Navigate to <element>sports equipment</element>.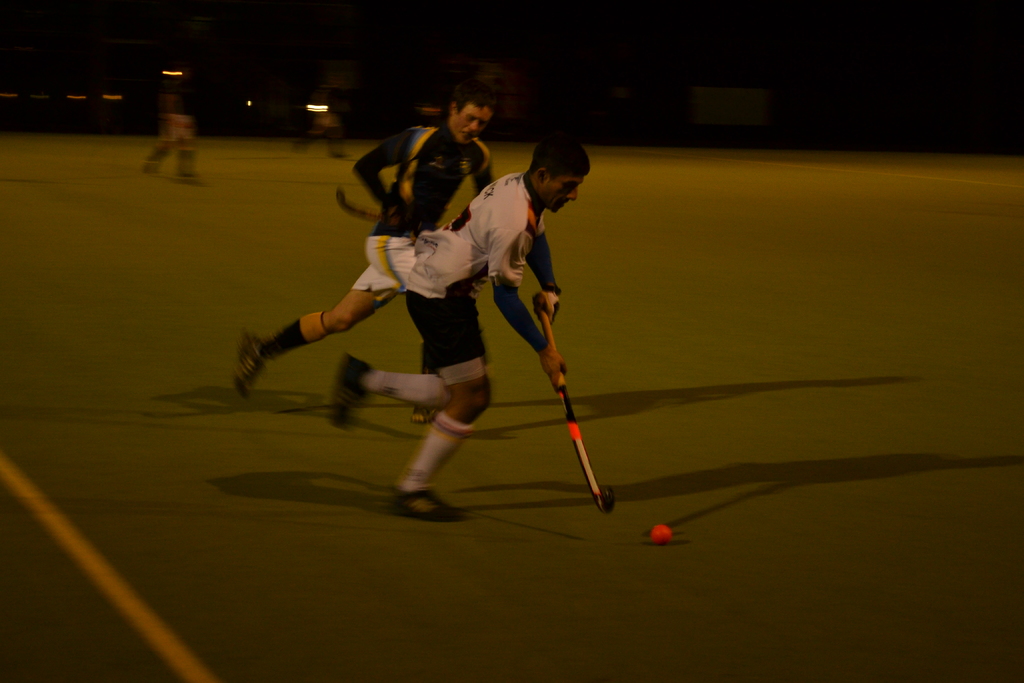
Navigation target: 651 525 672 543.
